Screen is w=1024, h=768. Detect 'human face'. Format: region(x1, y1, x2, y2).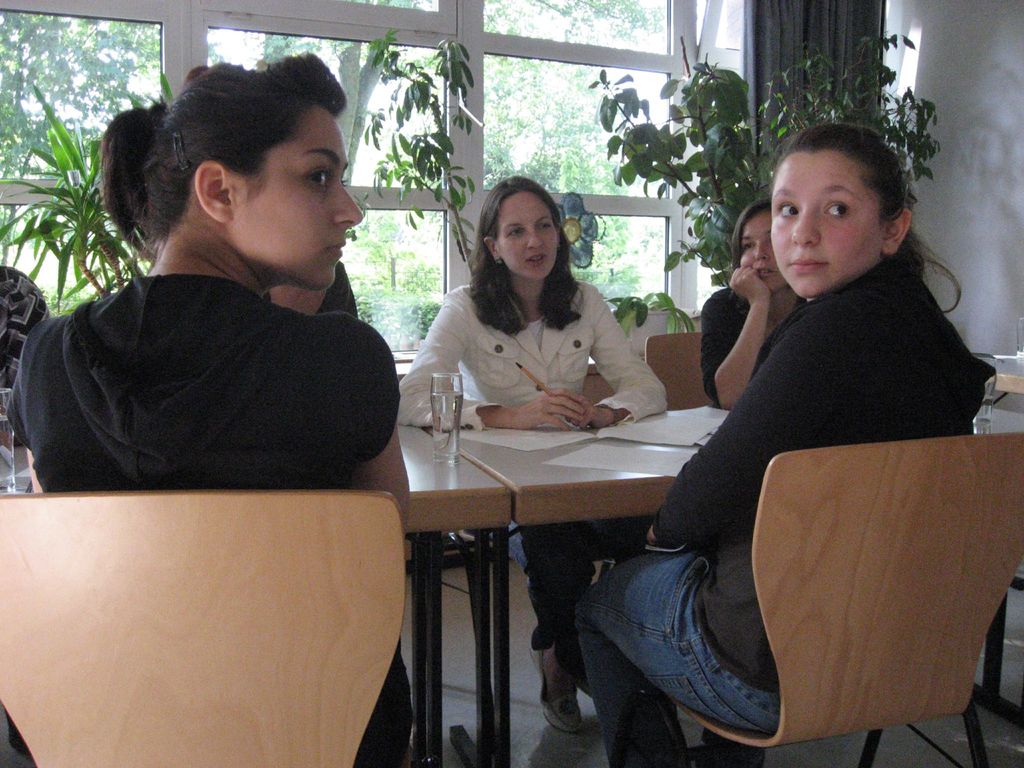
region(739, 214, 788, 292).
